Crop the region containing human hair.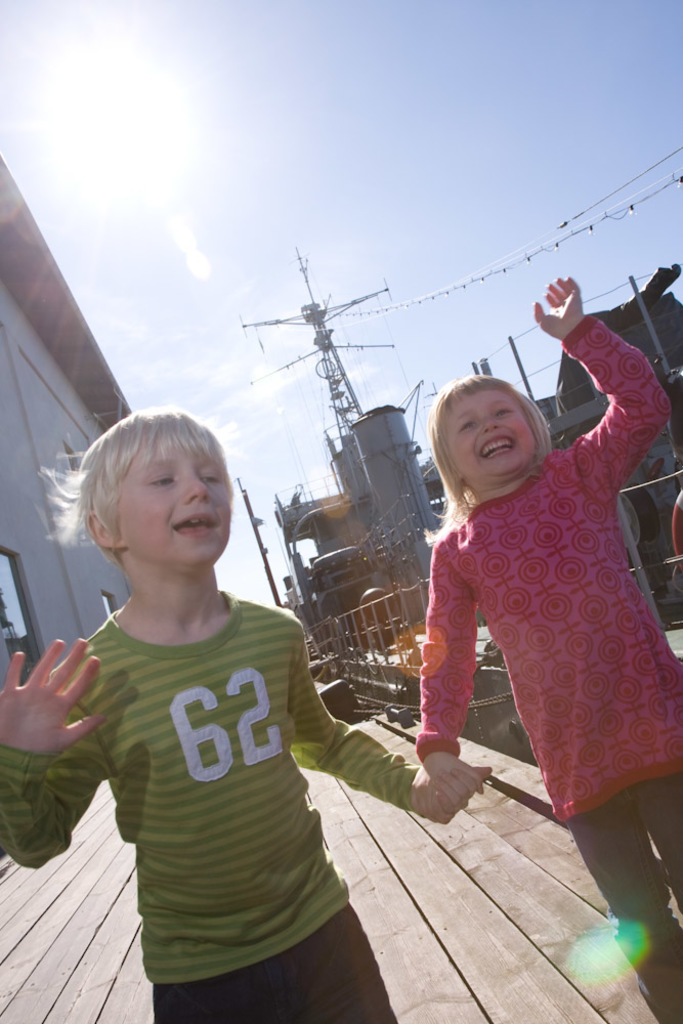
Crop region: select_region(40, 387, 233, 575).
